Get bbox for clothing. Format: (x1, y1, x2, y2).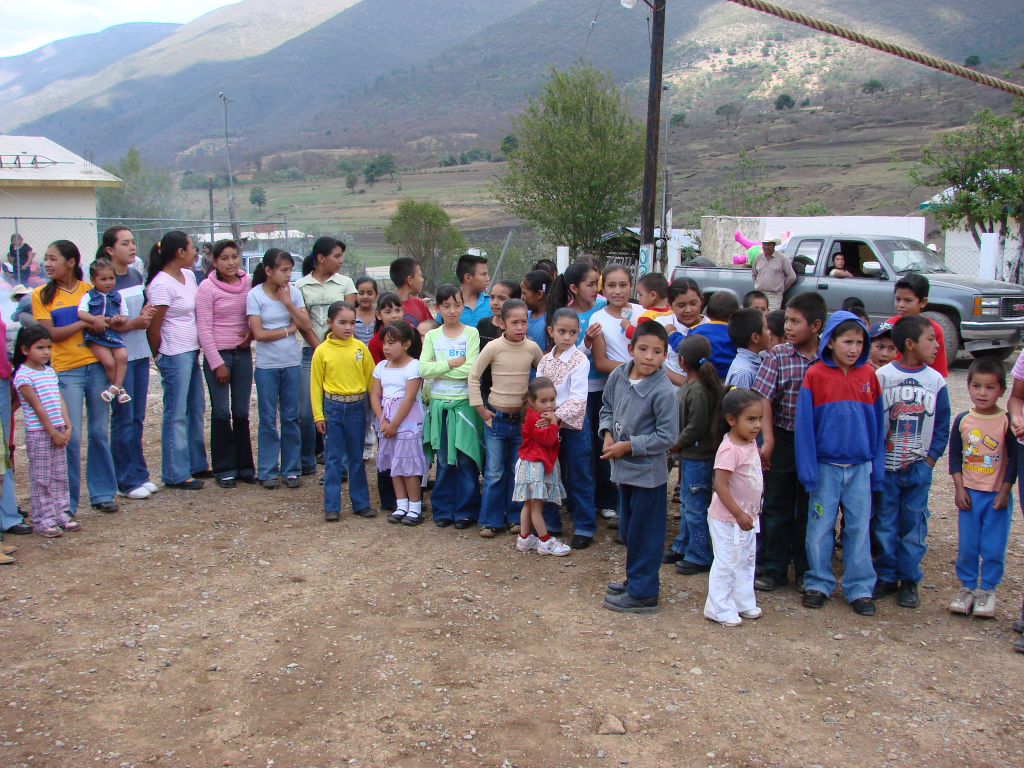
(751, 243, 798, 312).
